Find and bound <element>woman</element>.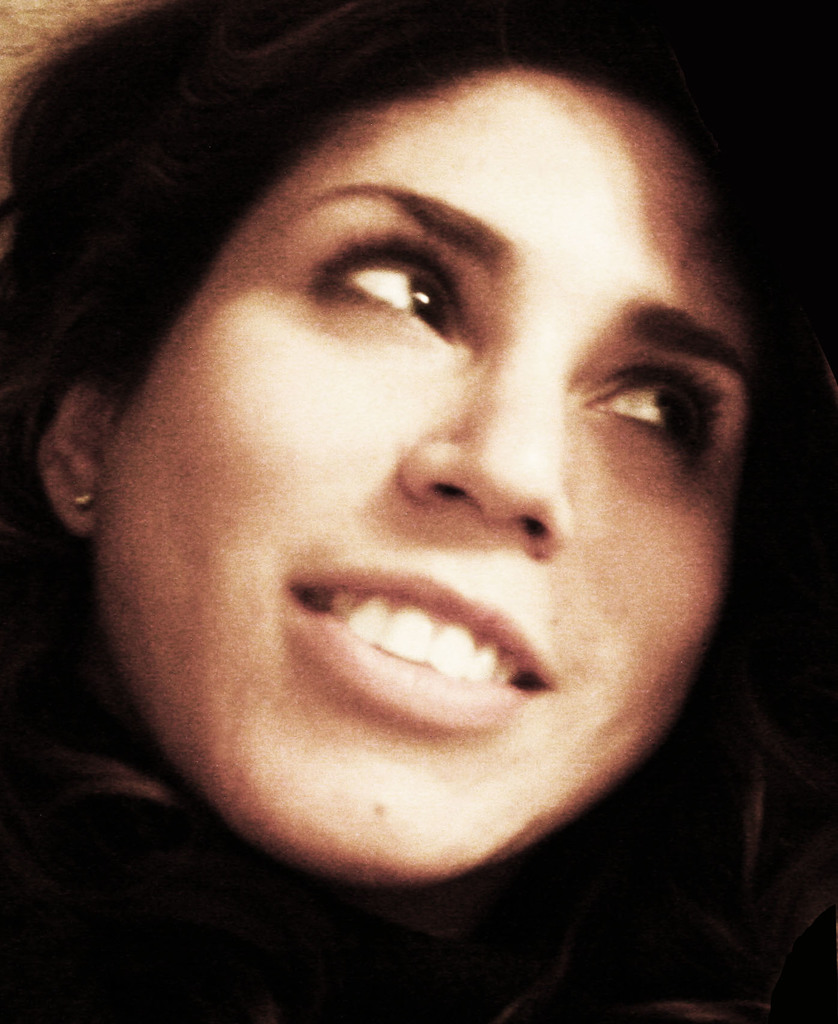
Bound: bbox(0, 1, 835, 1021).
